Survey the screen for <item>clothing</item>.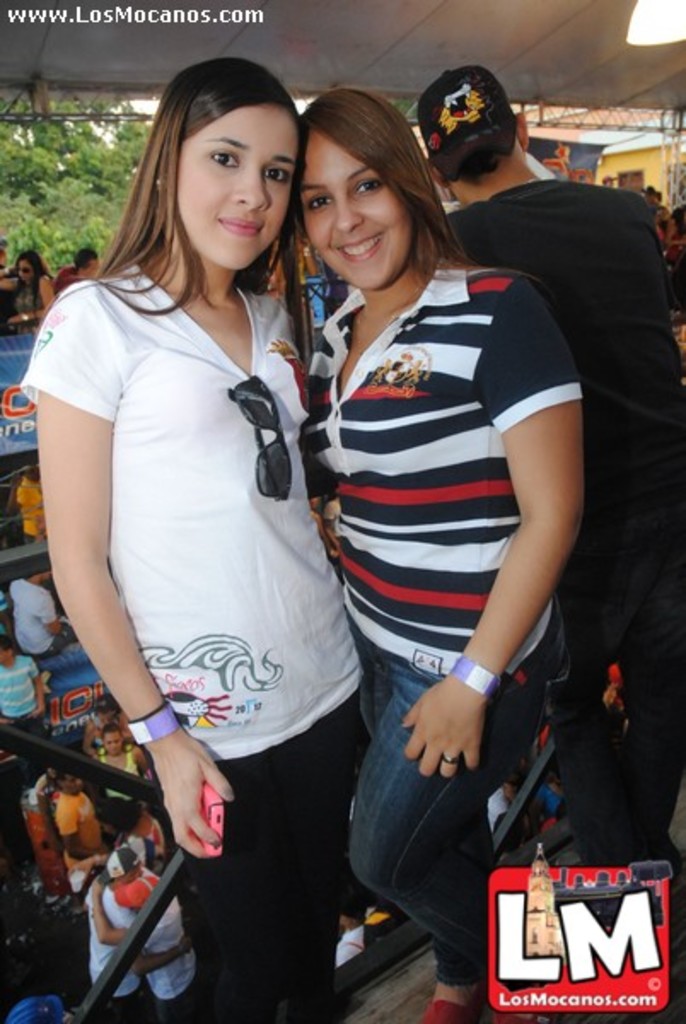
Survey found: (x1=72, y1=183, x2=372, y2=973).
